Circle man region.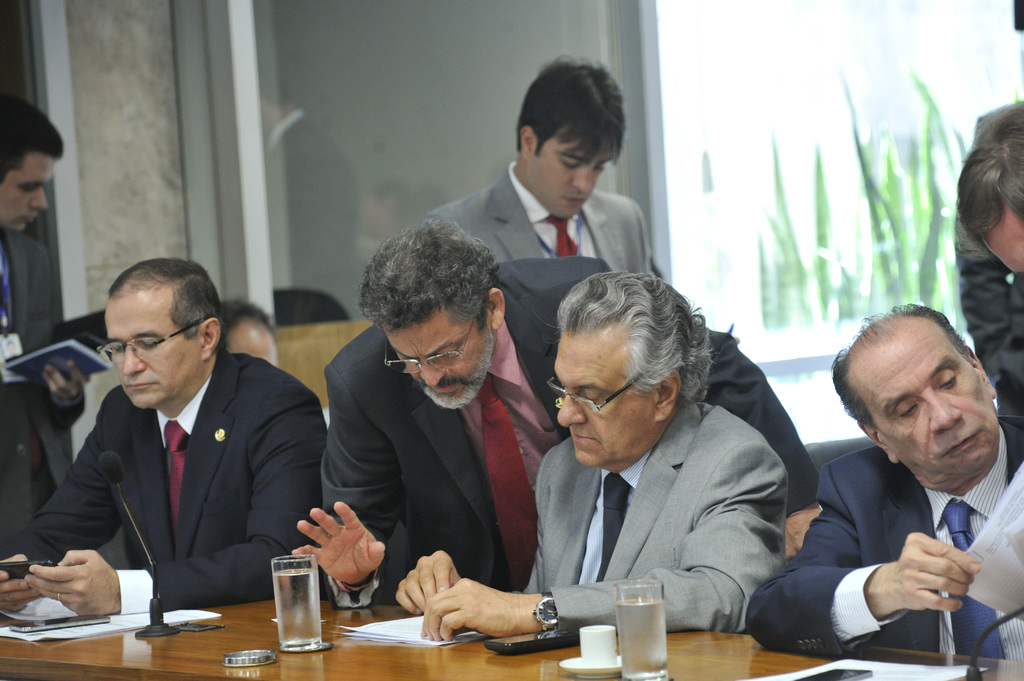
Region: {"x1": 429, "y1": 62, "x2": 660, "y2": 268}.
